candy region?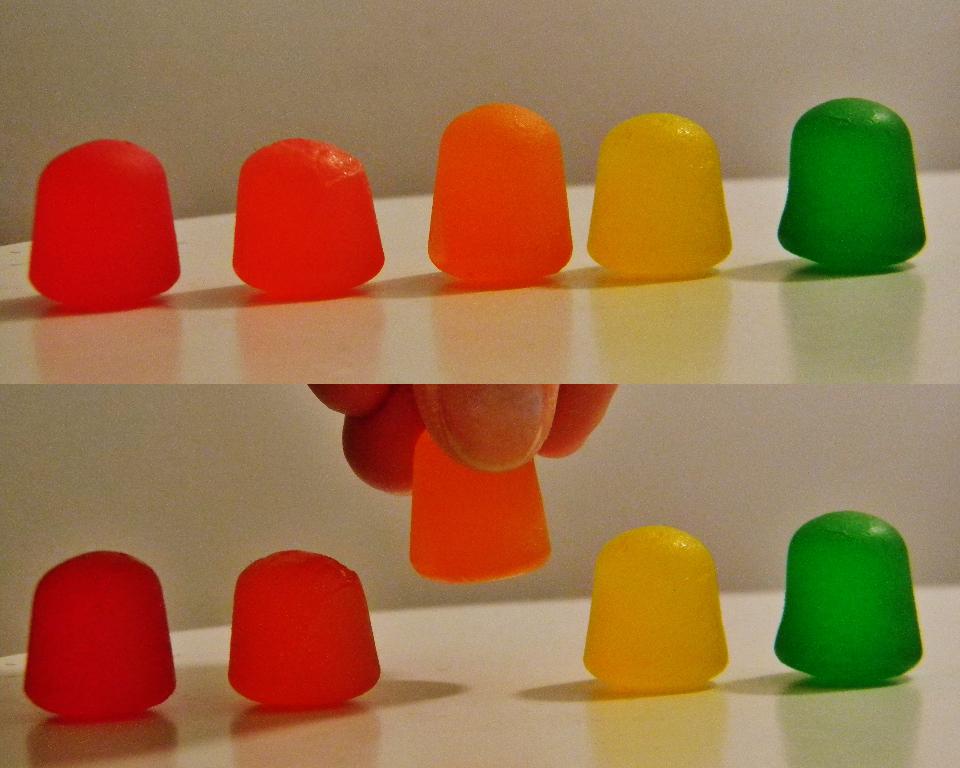
box=[776, 98, 928, 266]
